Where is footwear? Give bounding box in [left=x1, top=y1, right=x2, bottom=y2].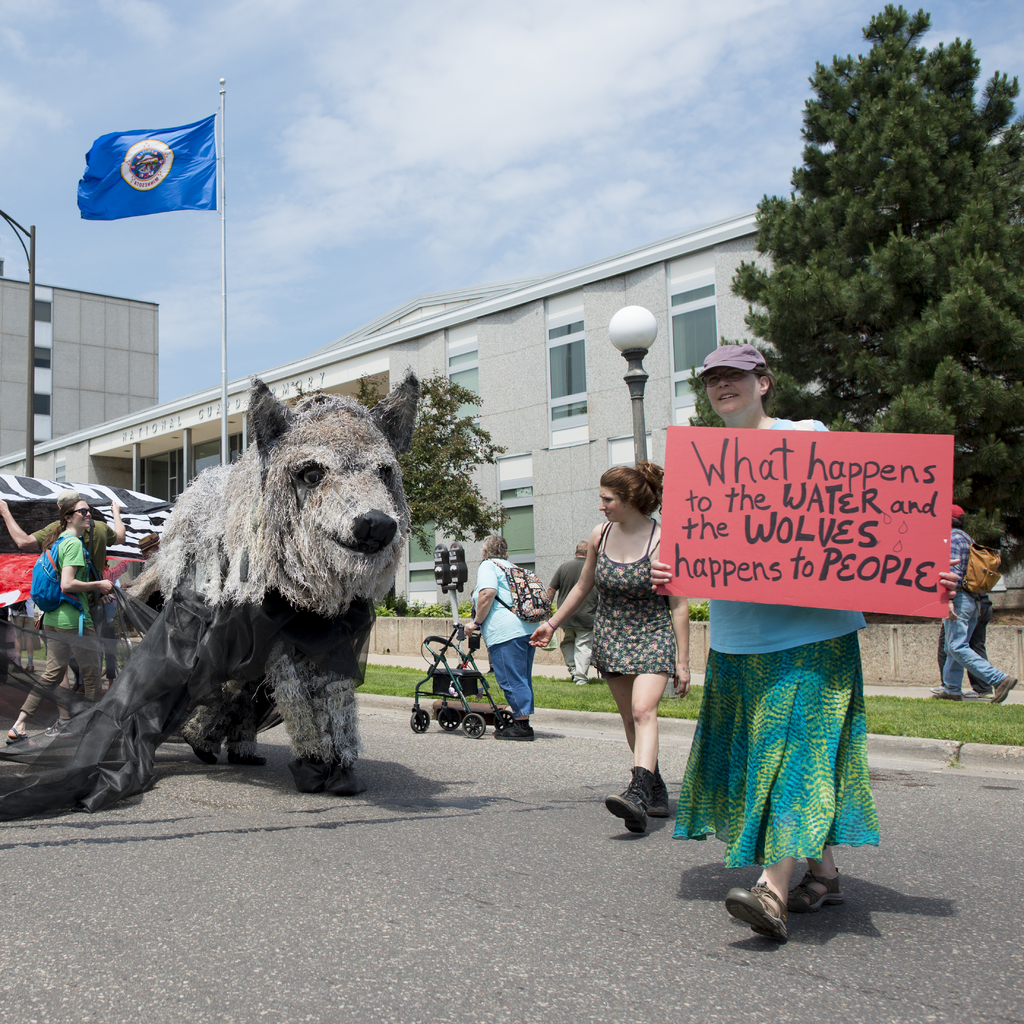
[left=727, top=886, right=797, bottom=941].
